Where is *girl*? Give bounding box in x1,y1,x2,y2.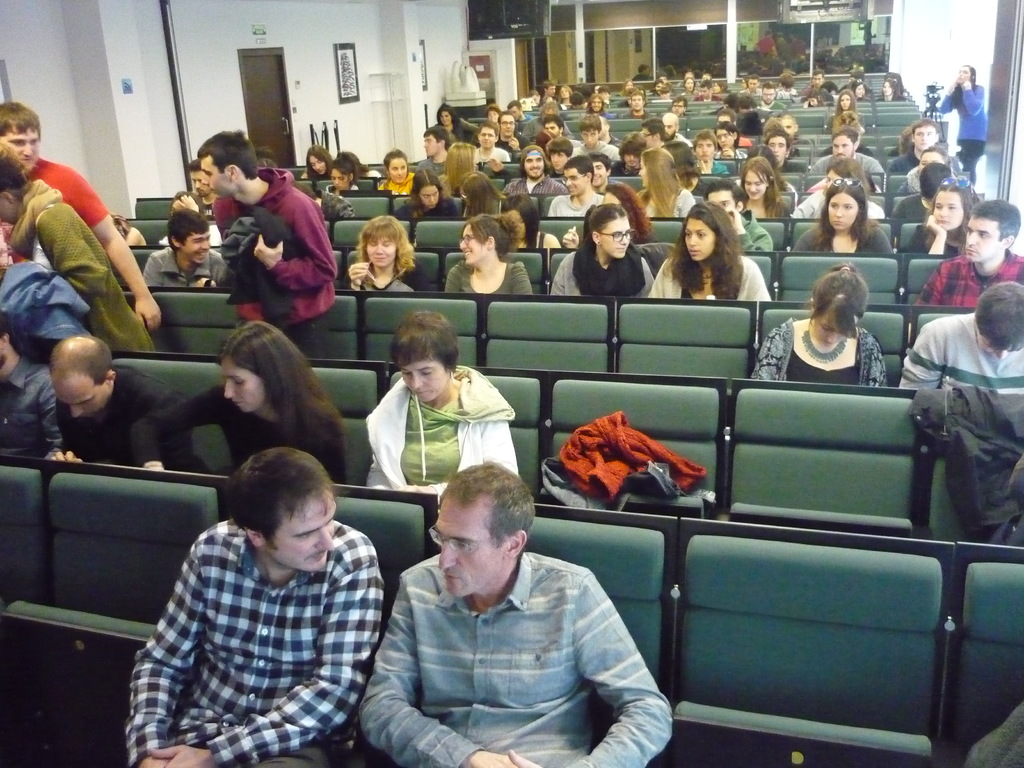
431,104,481,140.
